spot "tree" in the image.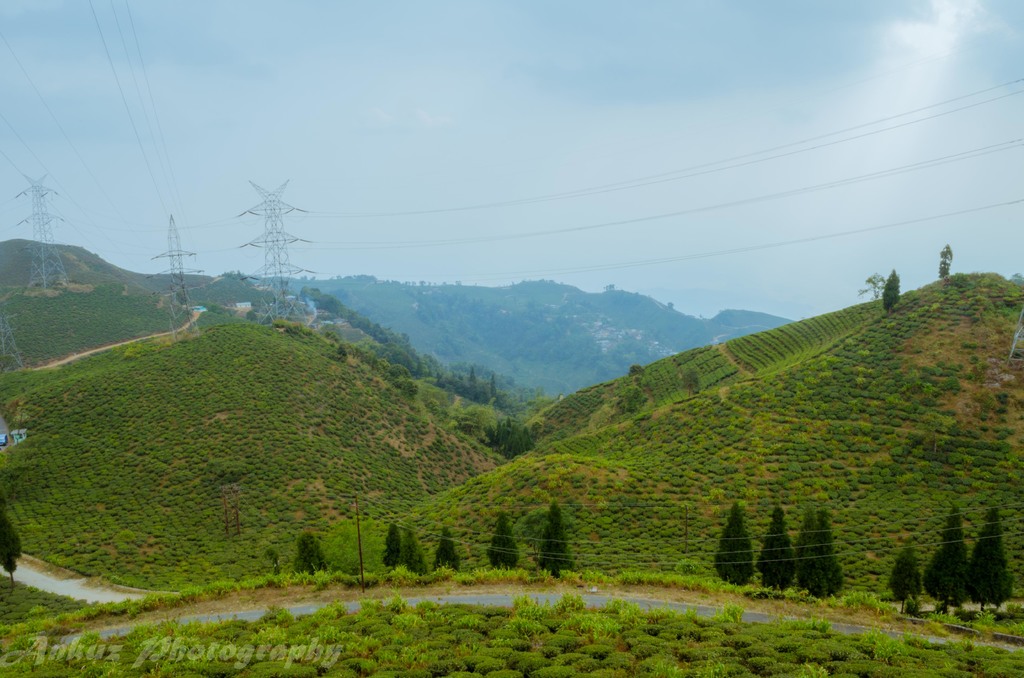
"tree" found at locate(806, 517, 822, 601).
